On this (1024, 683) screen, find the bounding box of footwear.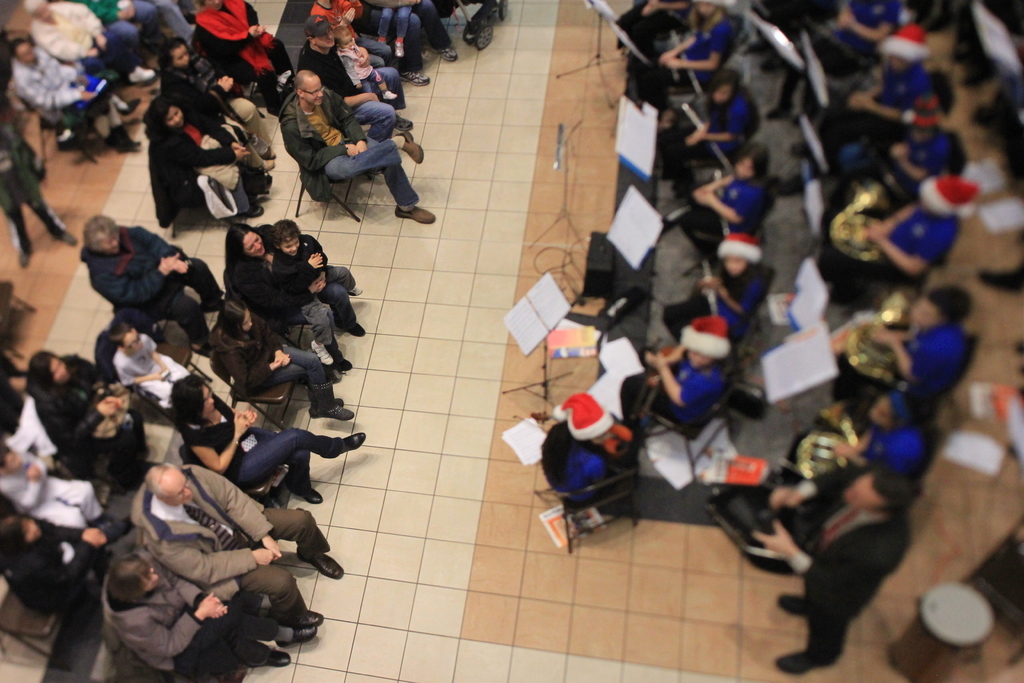
Bounding box: crop(204, 297, 228, 313).
